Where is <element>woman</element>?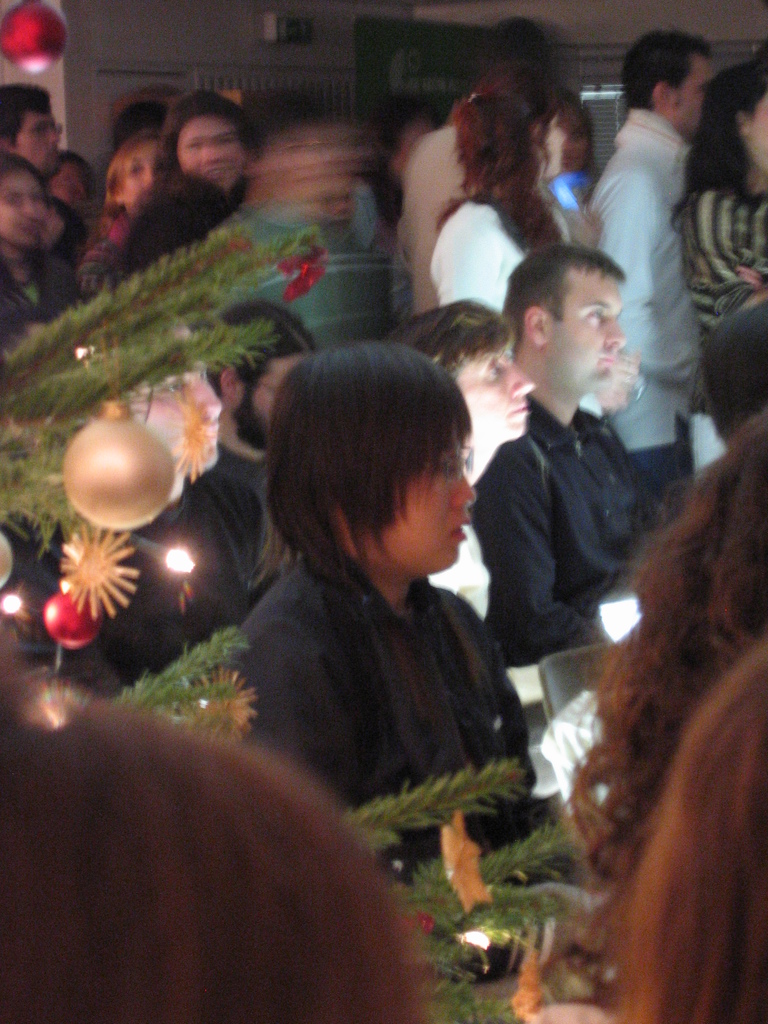
(207,319,557,861).
